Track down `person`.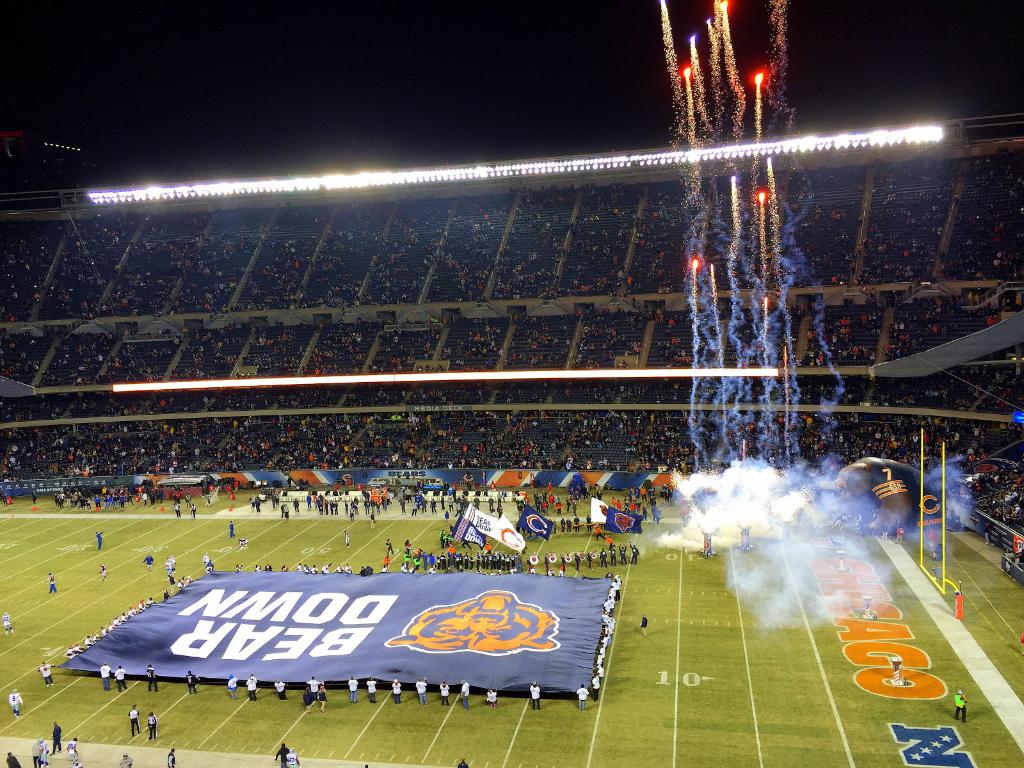
Tracked to bbox(67, 736, 79, 762).
